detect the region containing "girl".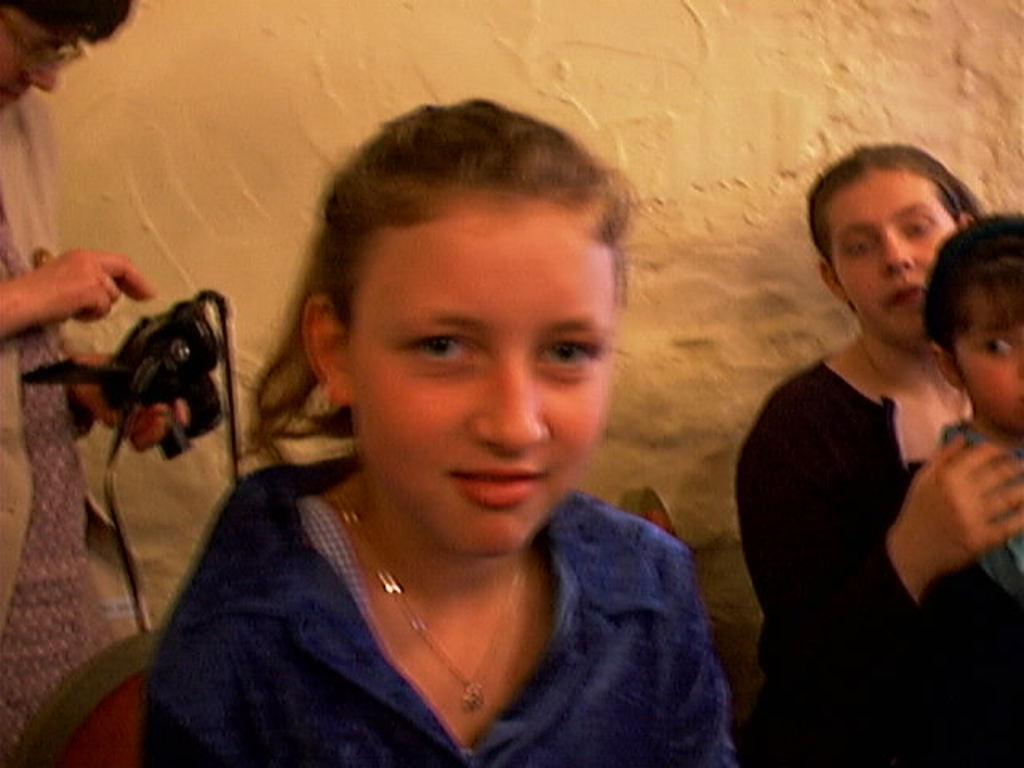
[left=130, top=99, right=741, bottom=766].
